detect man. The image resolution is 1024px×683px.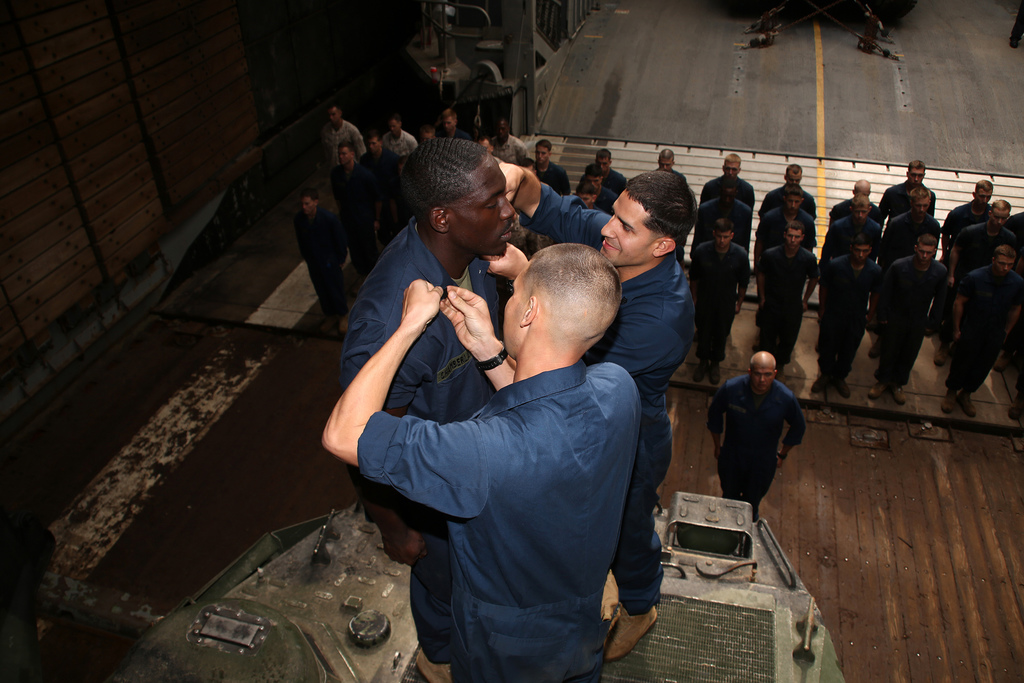
938, 165, 994, 235.
